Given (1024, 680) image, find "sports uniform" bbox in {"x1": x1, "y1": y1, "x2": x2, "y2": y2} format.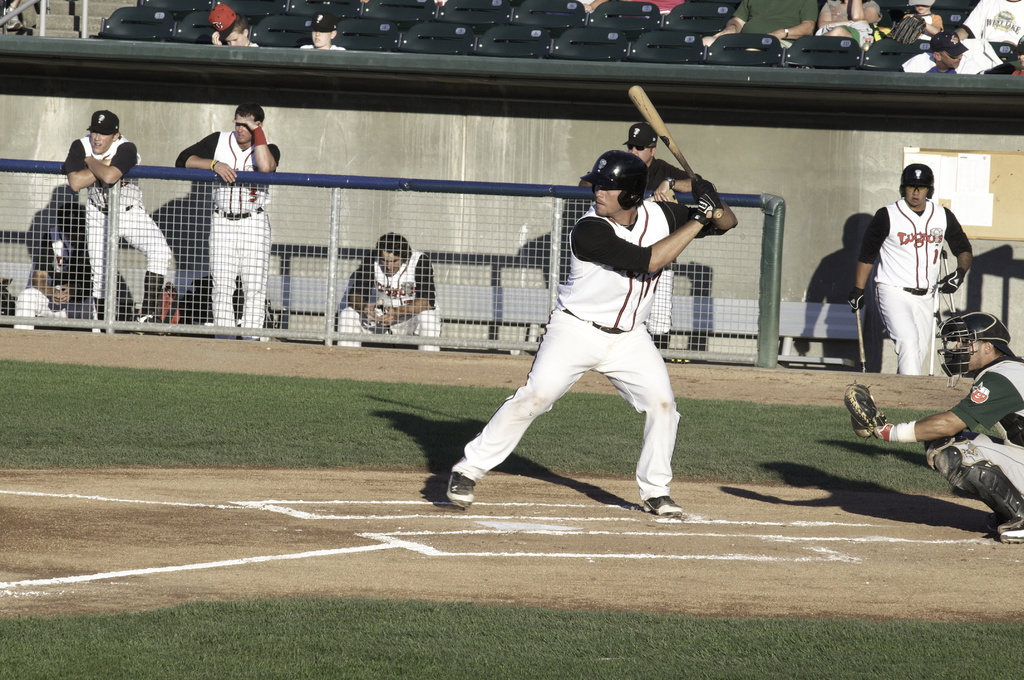
{"x1": 447, "y1": 147, "x2": 726, "y2": 528}.
